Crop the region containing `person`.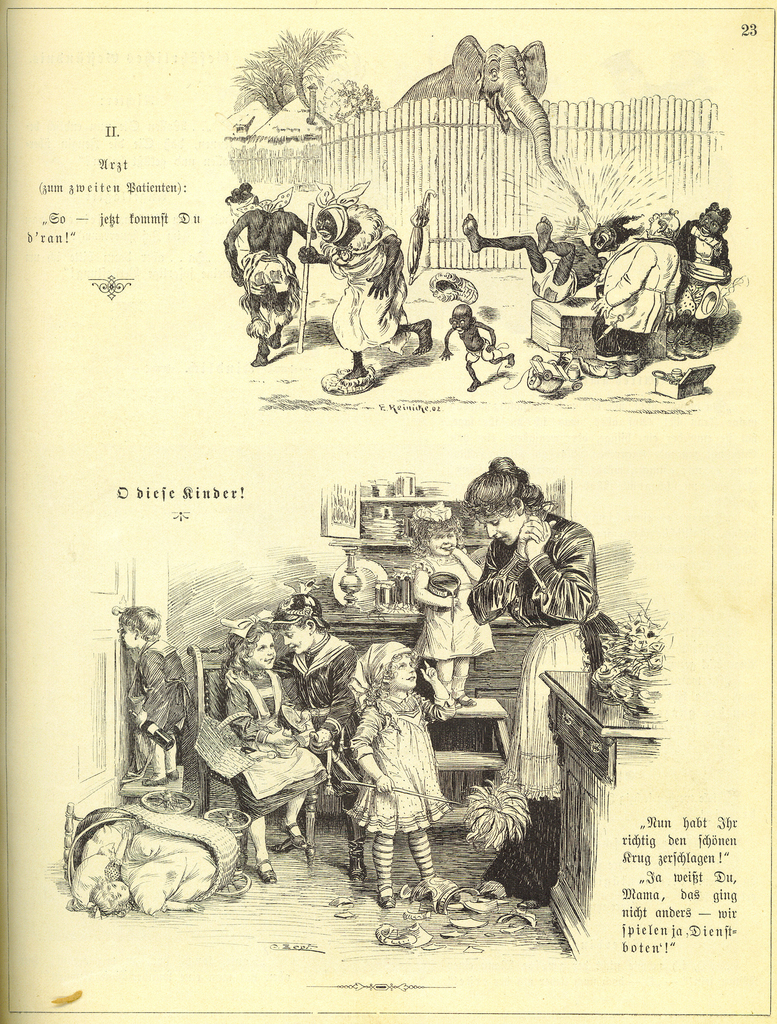
Crop region: <bbox>303, 195, 433, 397</bbox>.
